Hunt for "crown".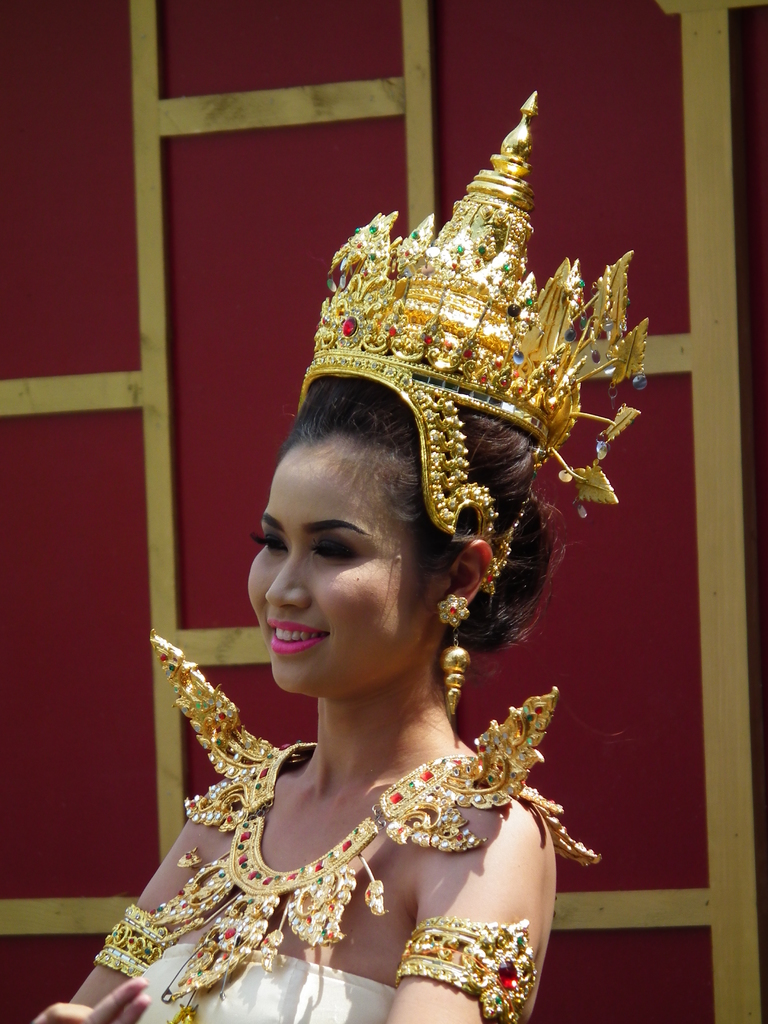
Hunted down at region(295, 87, 648, 594).
